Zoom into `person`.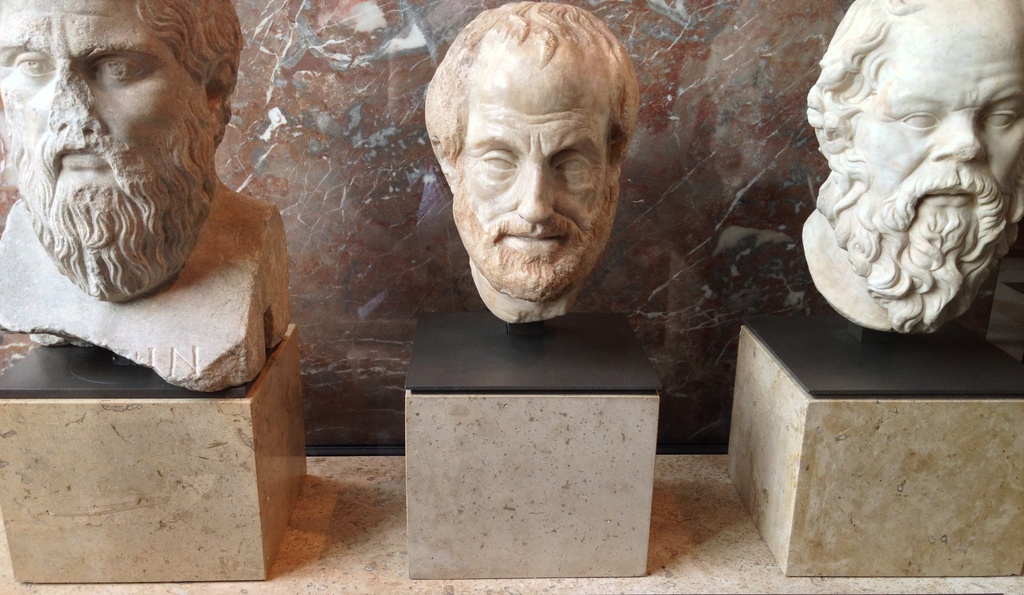
Zoom target: {"x1": 807, "y1": 2, "x2": 1023, "y2": 337}.
